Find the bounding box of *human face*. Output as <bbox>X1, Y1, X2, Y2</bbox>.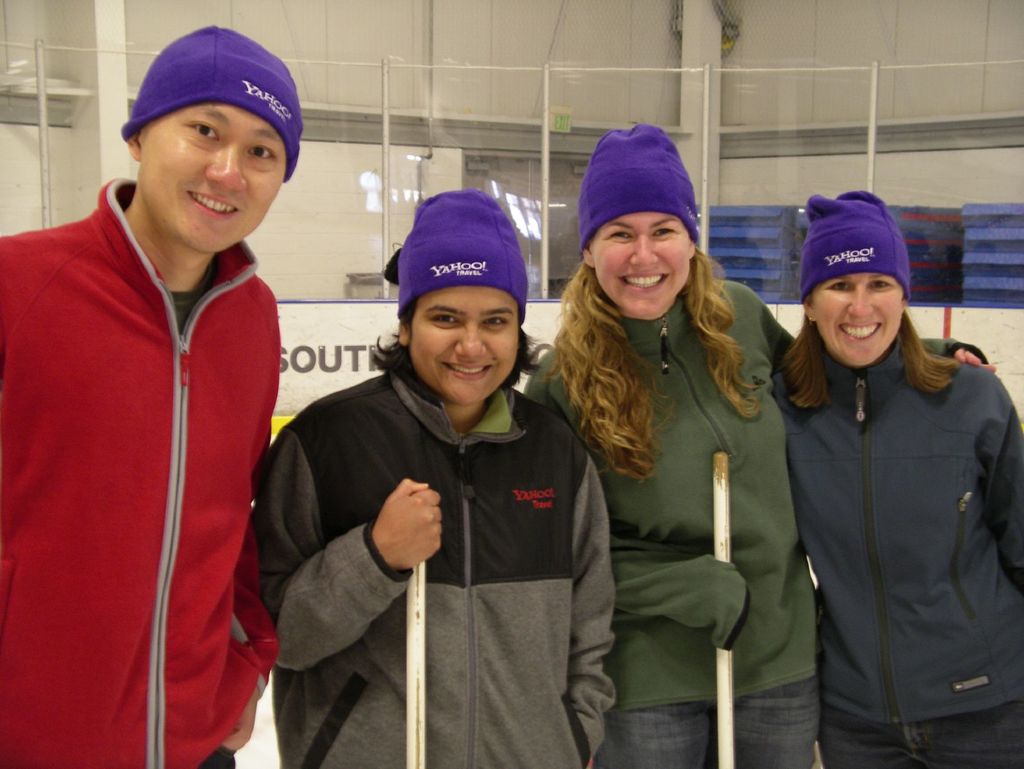
<bbox>404, 291, 521, 404</bbox>.
